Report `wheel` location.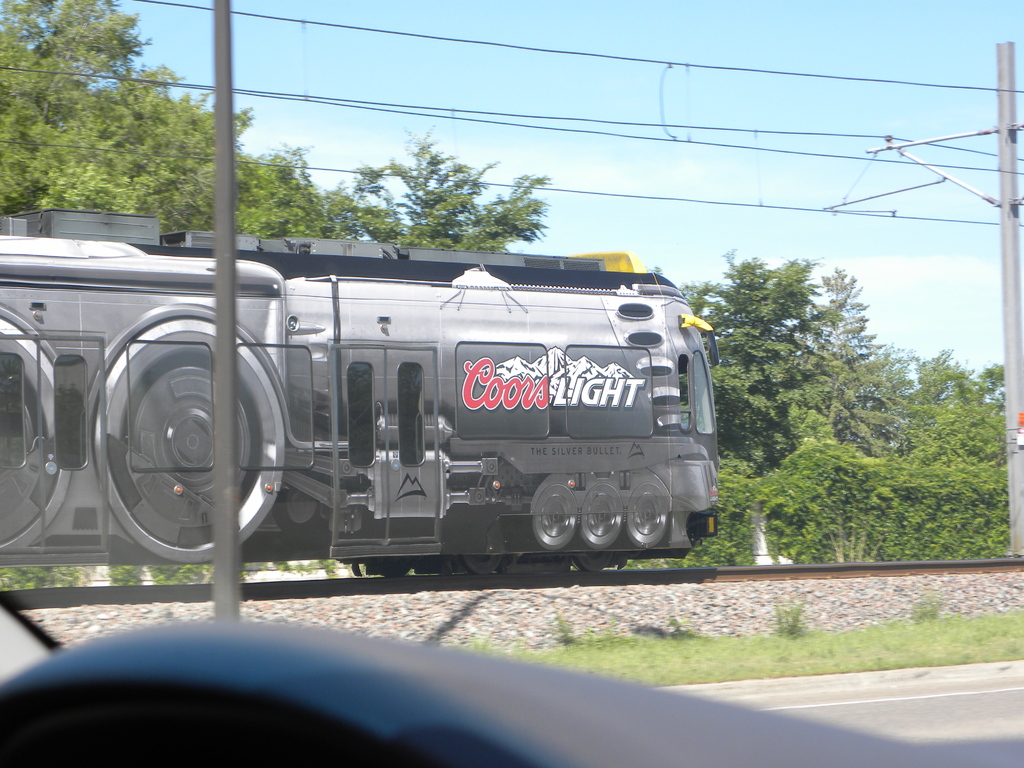
Report: pyautogui.locateOnScreen(532, 488, 572, 550).
